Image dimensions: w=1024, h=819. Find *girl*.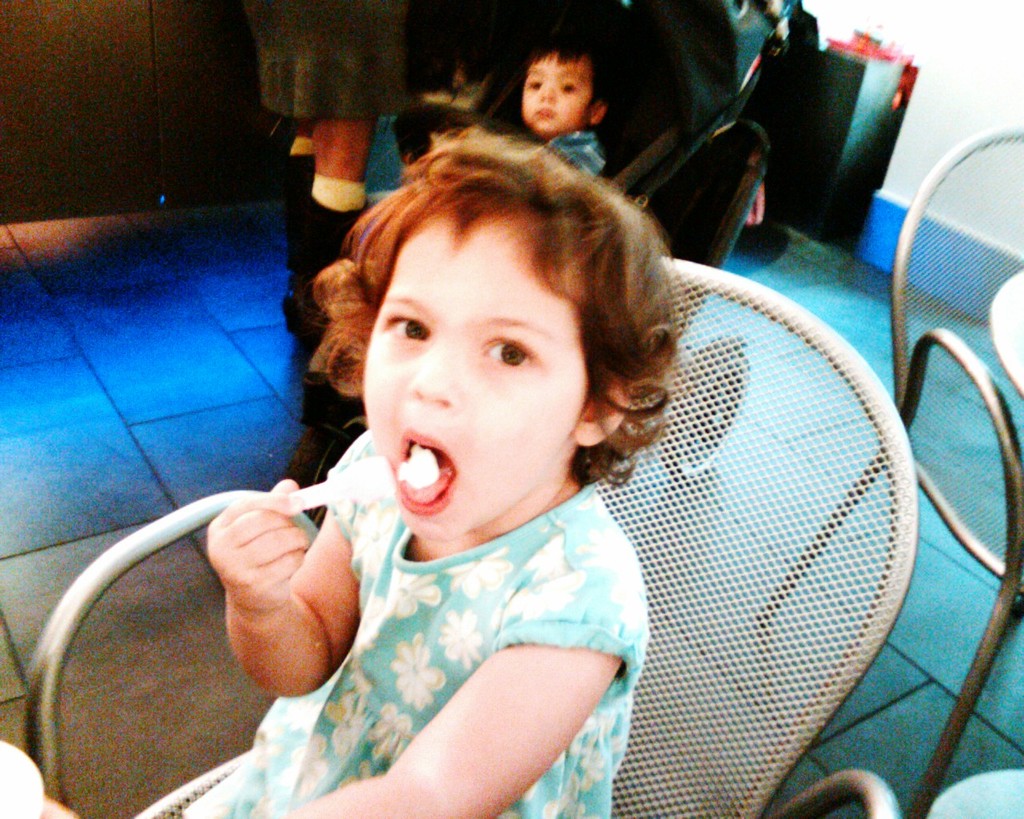
x1=513 y1=31 x2=617 y2=190.
